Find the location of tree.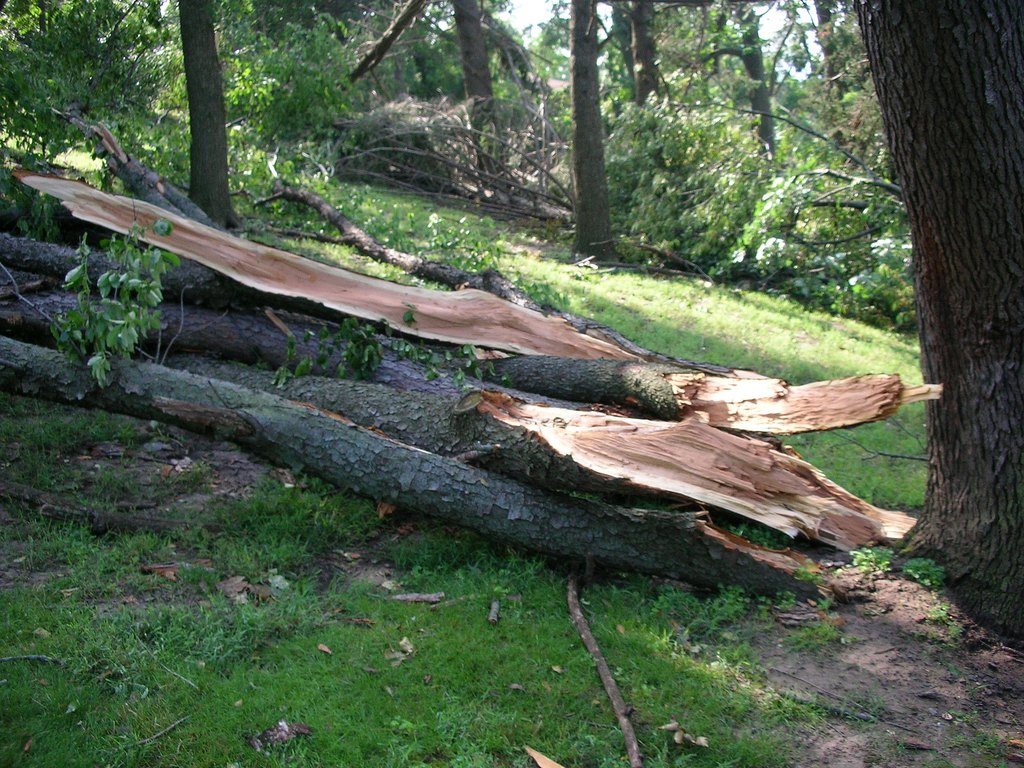
Location: 3/0/169/171.
